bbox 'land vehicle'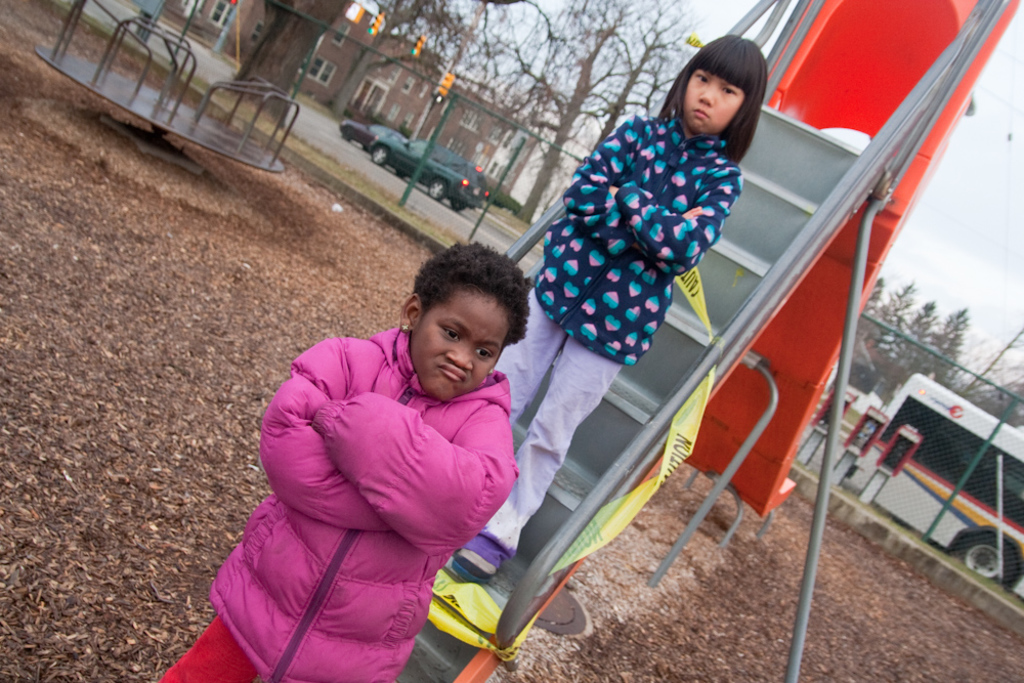
338, 121, 399, 144
